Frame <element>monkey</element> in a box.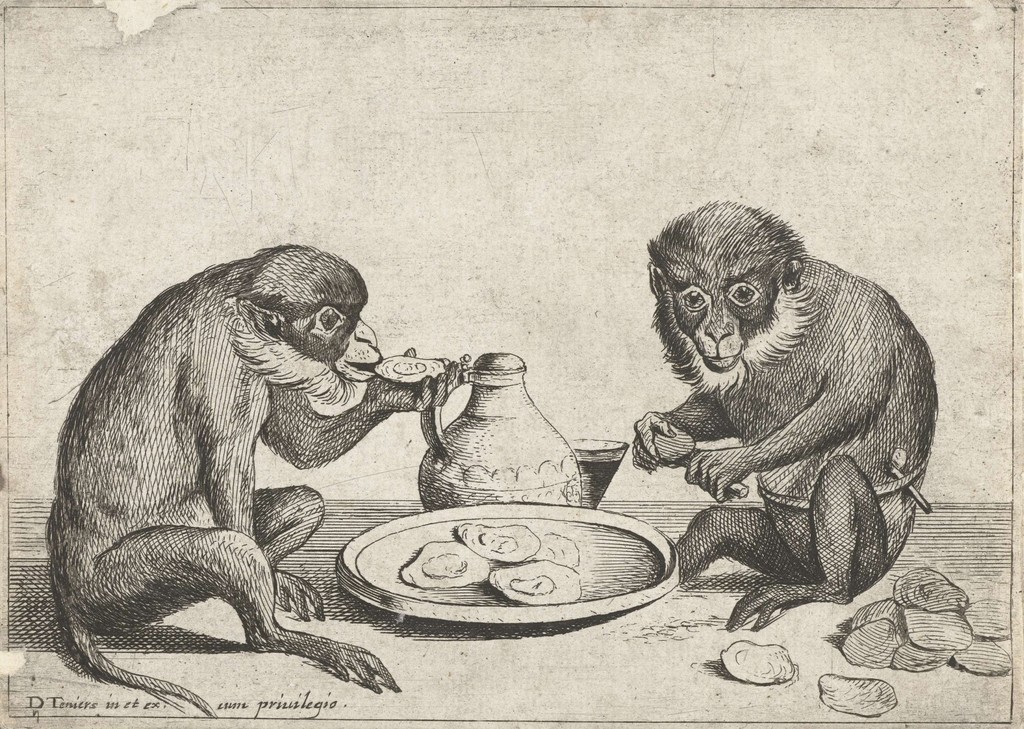
left=590, top=195, right=934, bottom=624.
